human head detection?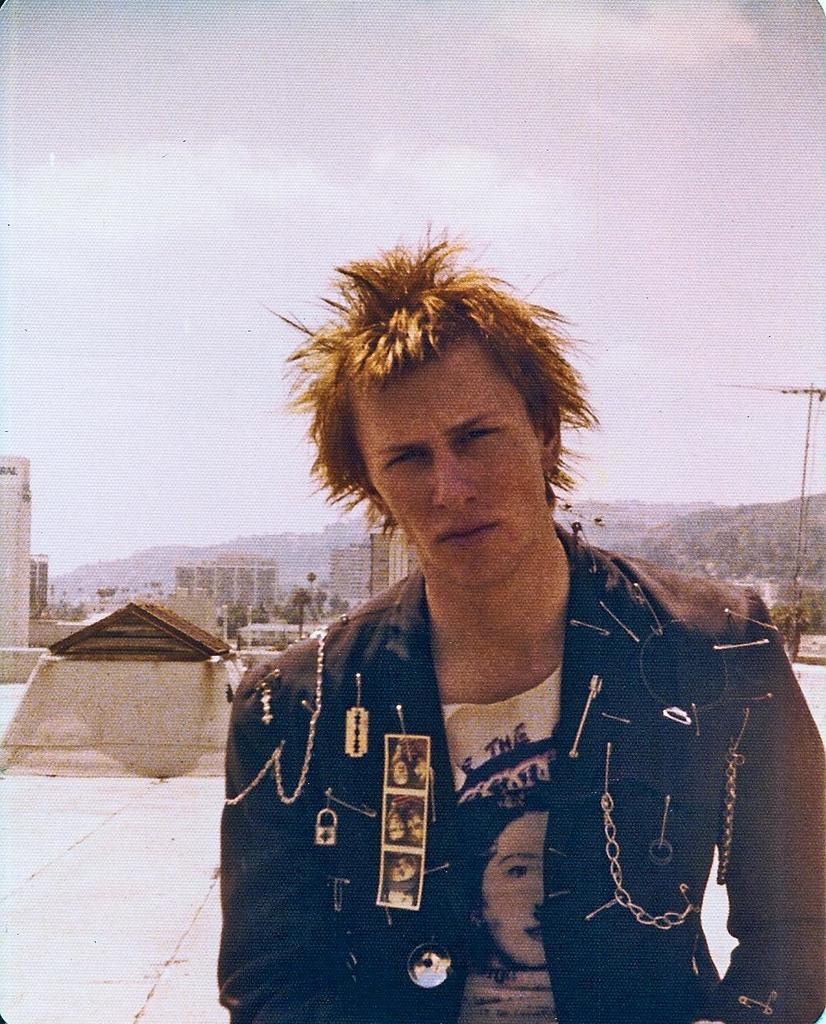
crop(452, 736, 550, 971)
